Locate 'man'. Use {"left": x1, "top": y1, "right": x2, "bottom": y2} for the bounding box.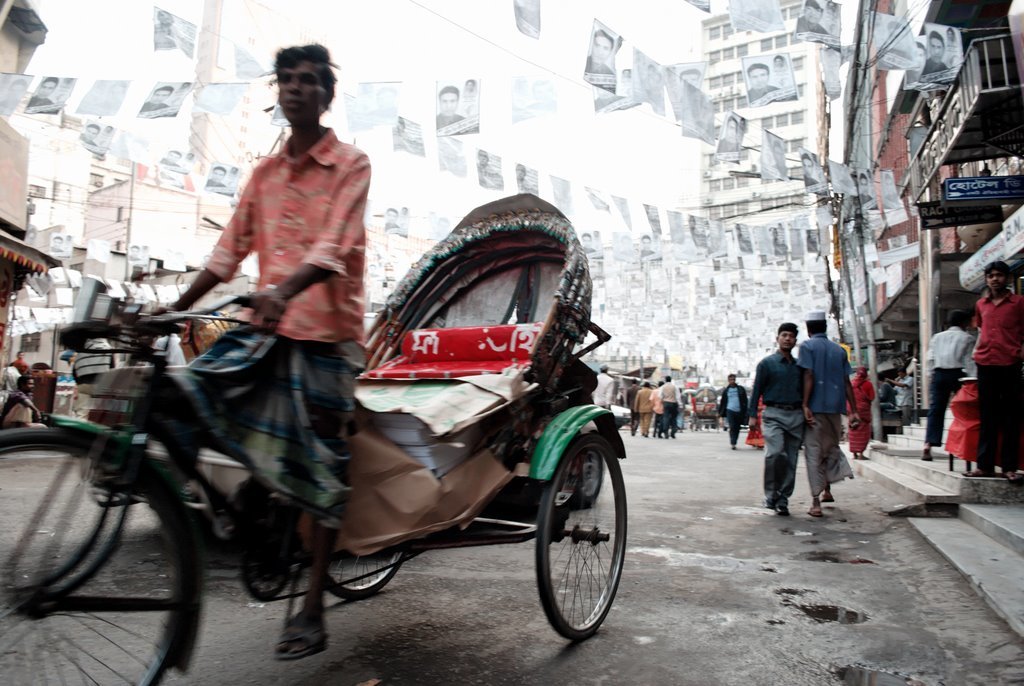
{"left": 745, "top": 61, "right": 787, "bottom": 101}.
